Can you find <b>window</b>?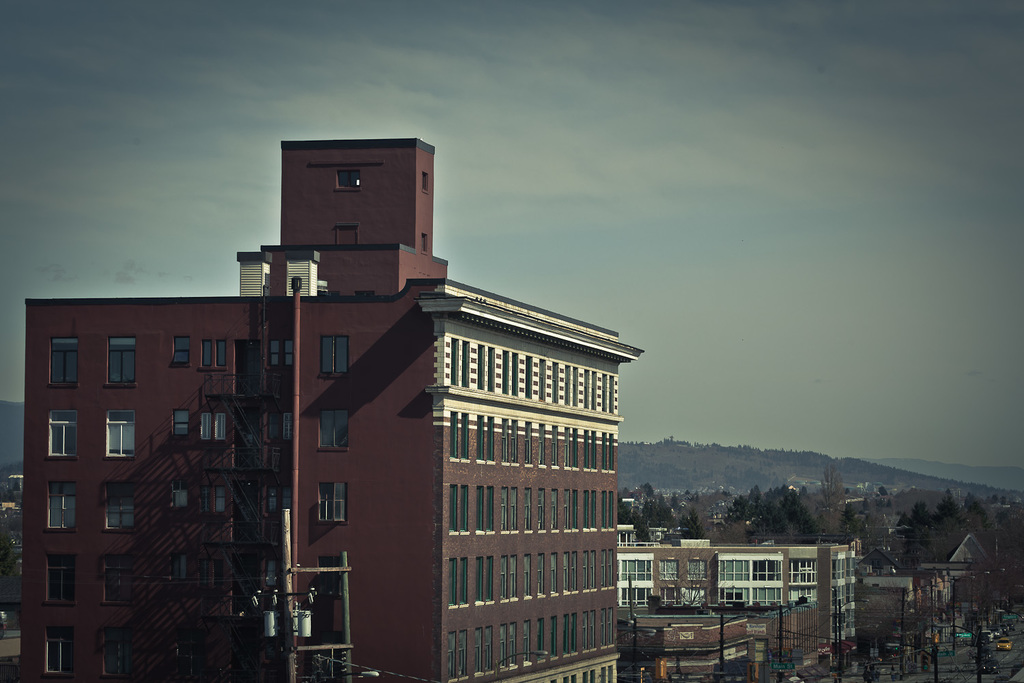
Yes, bounding box: locate(106, 485, 134, 533).
